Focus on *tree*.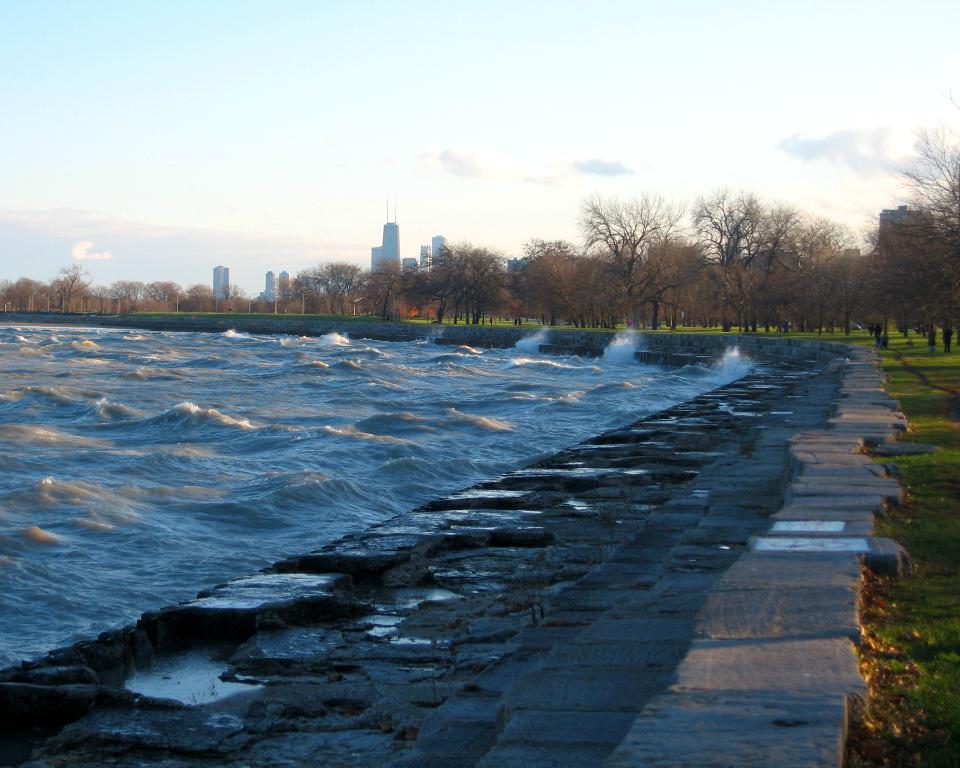
Focused at BBox(790, 210, 839, 338).
